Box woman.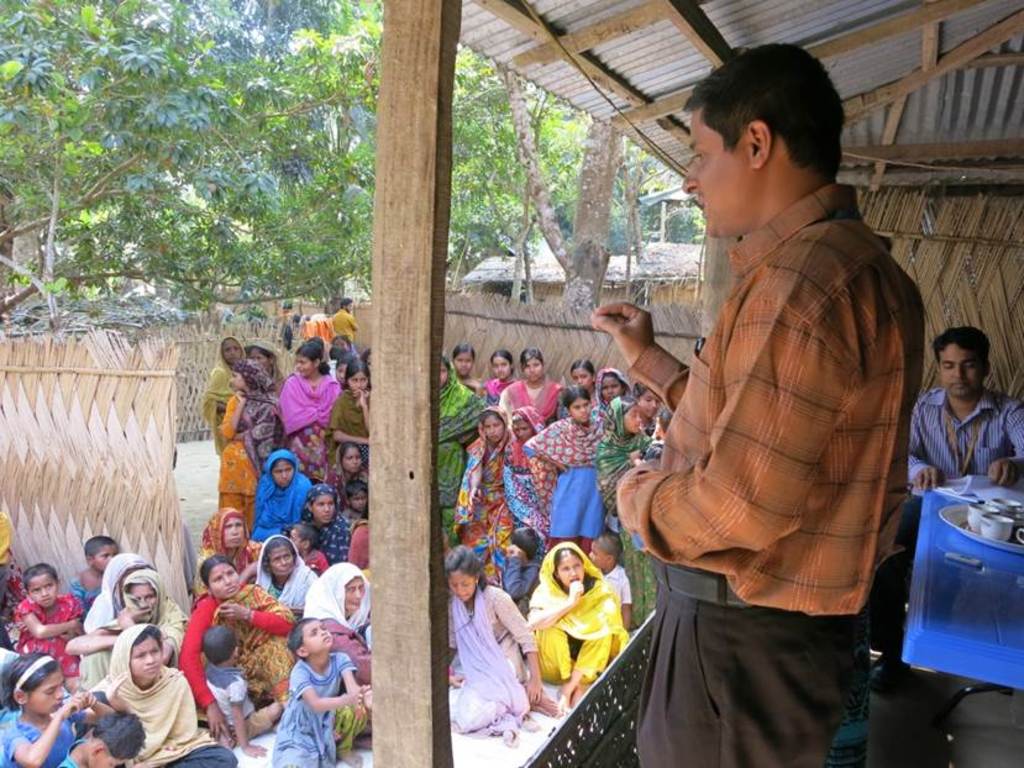
{"x1": 182, "y1": 556, "x2": 290, "y2": 748}.
